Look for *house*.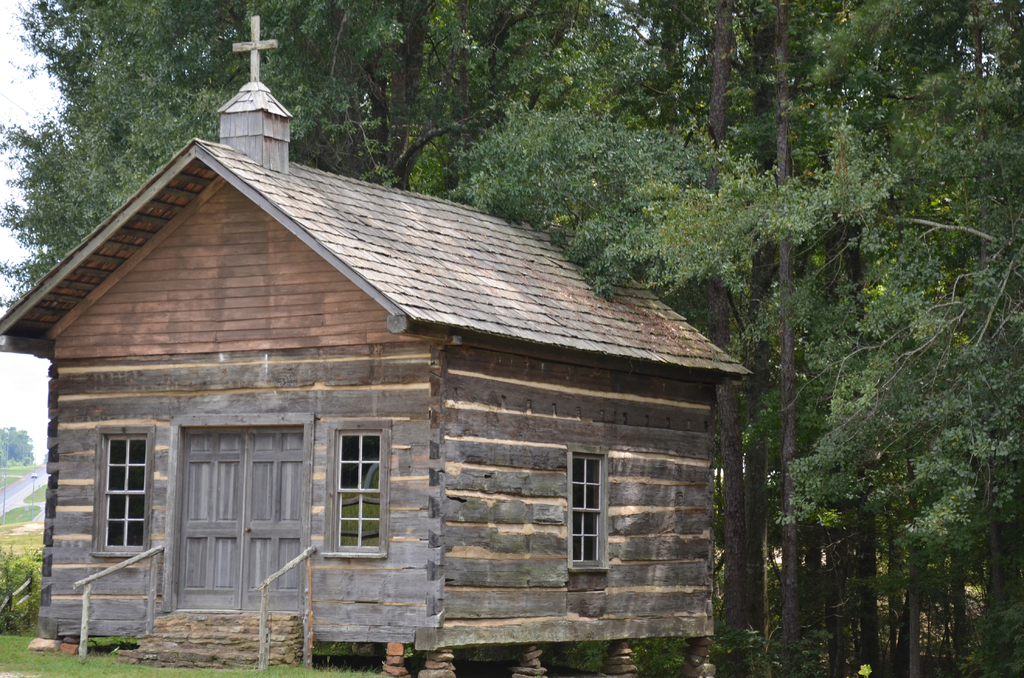
Found: 12 86 756 677.
